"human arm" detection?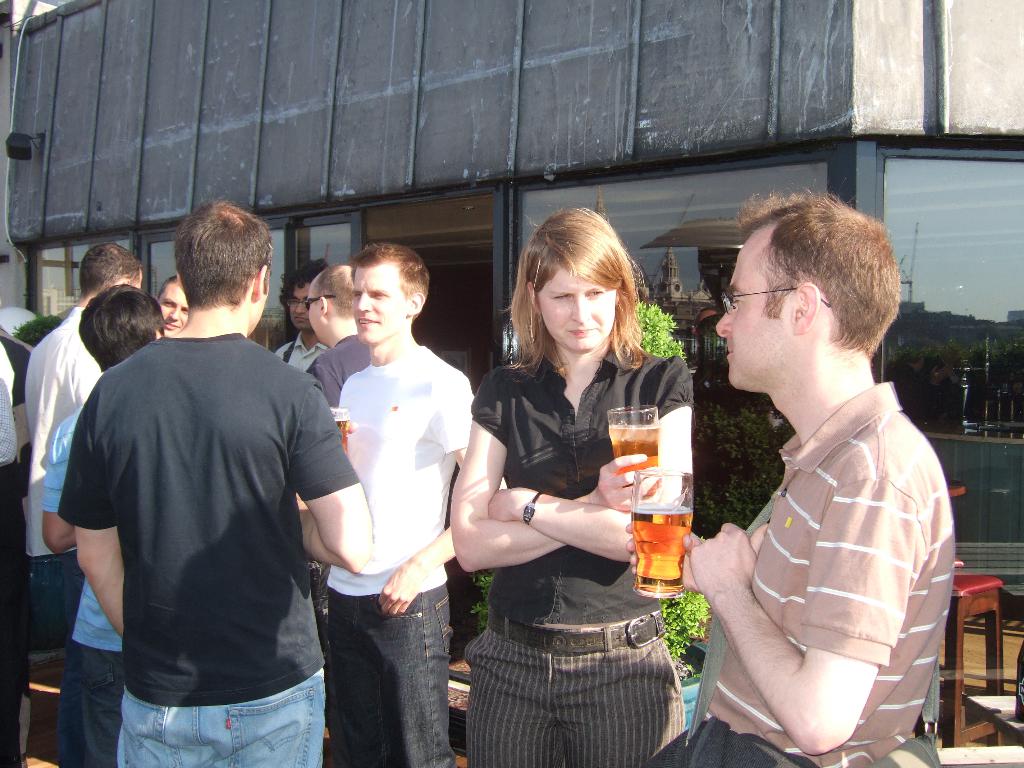
<box>296,369,376,569</box>
